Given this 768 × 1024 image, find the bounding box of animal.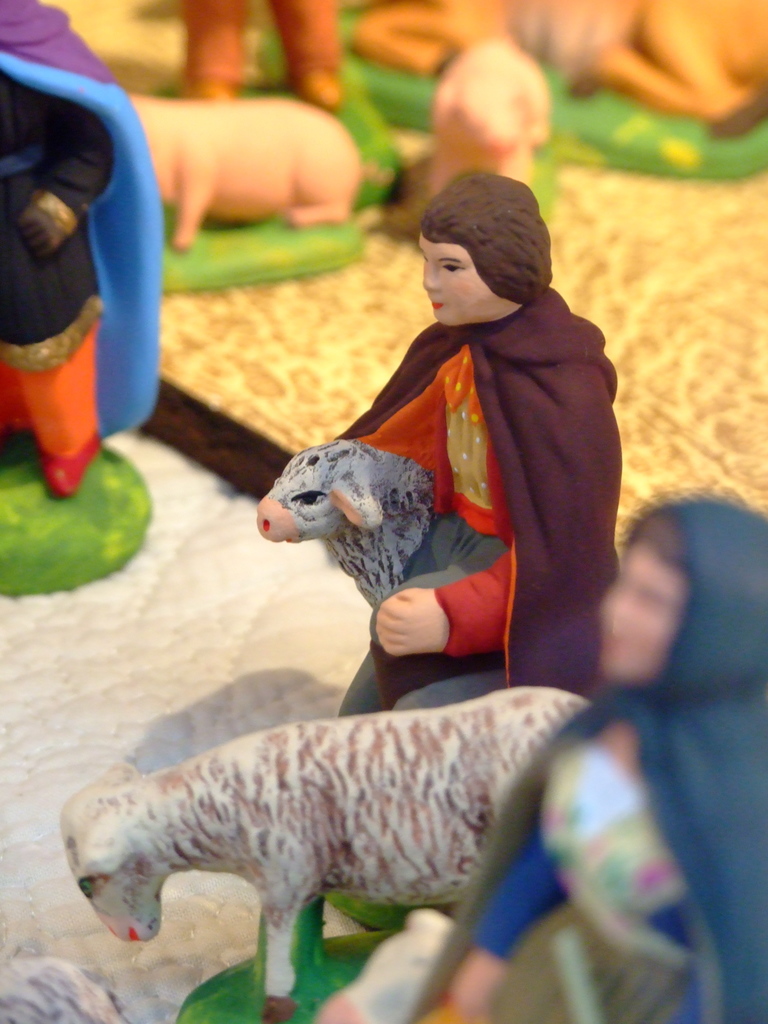
[0,952,140,1023].
